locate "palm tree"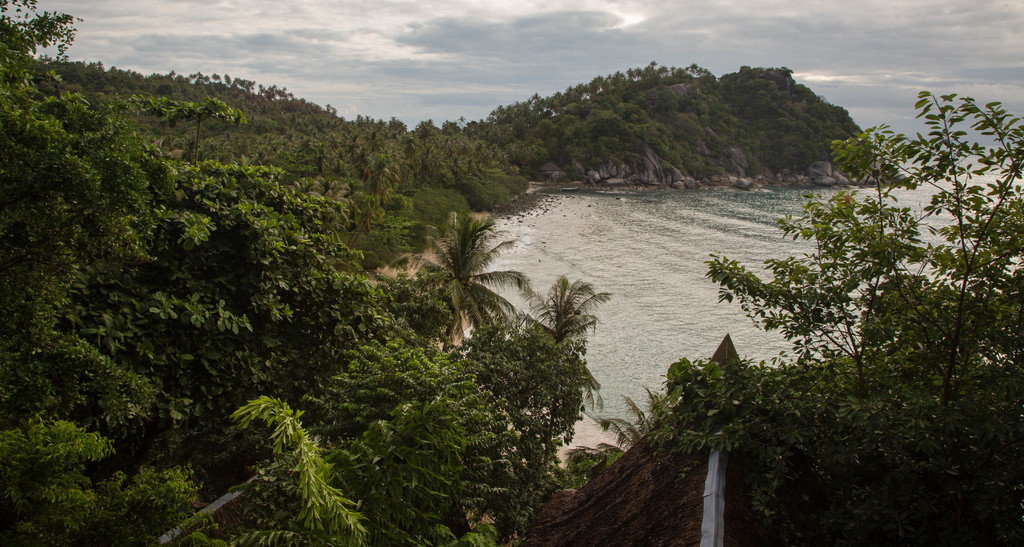
BBox(540, 274, 594, 371)
